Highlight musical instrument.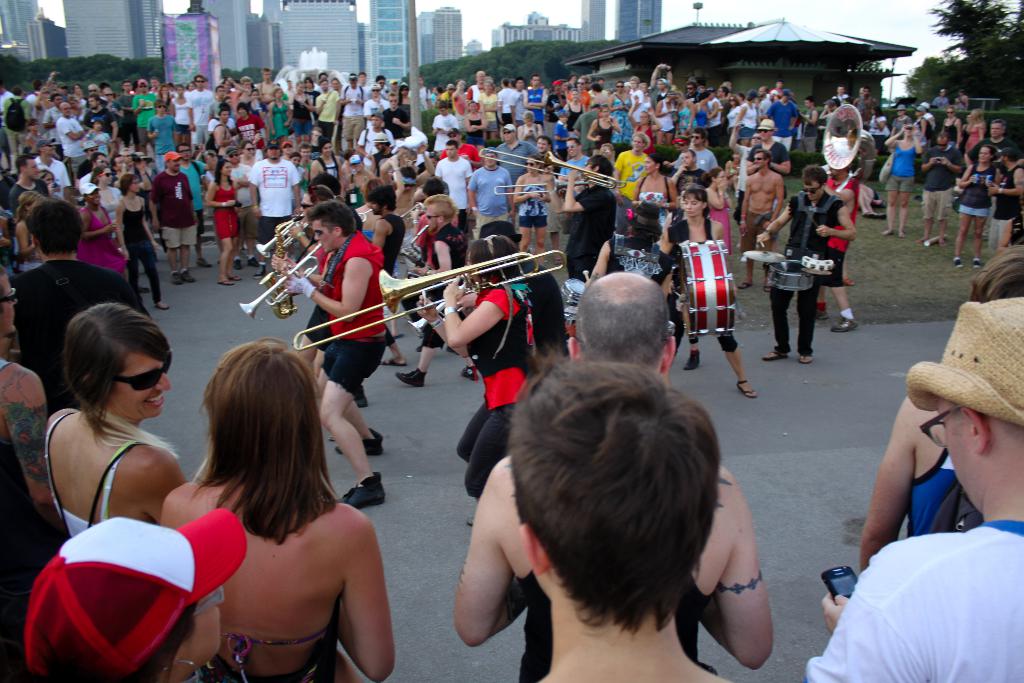
Highlighted region: BBox(490, 173, 634, 197).
